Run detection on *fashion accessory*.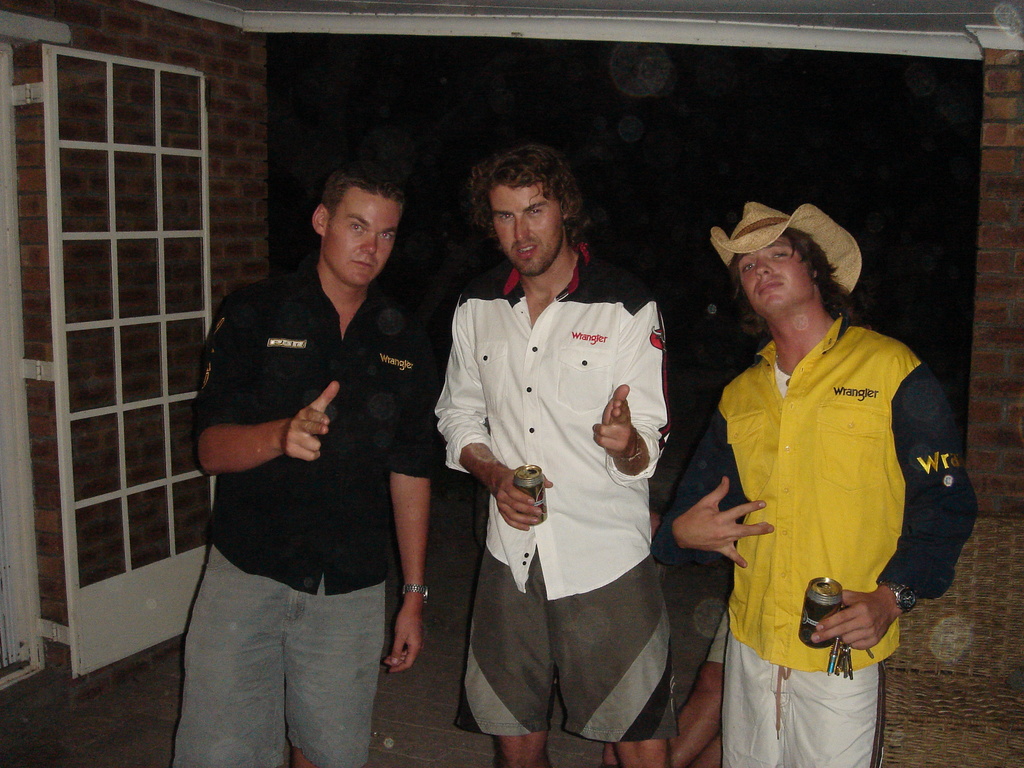
Result: (x1=706, y1=198, x2=863, y2=300).
